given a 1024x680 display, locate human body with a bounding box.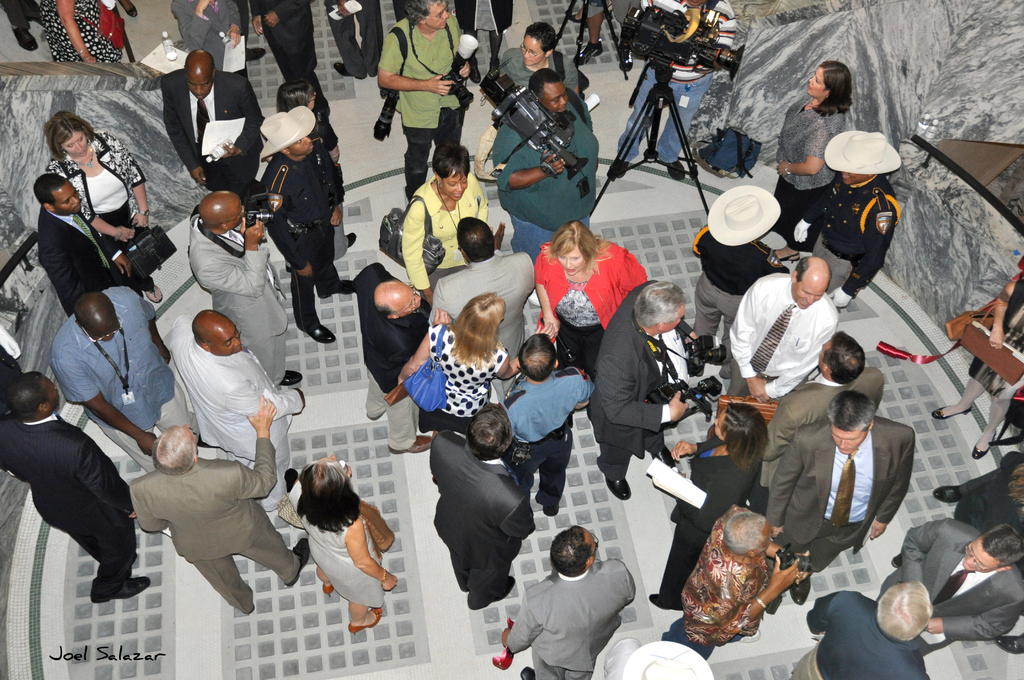
Located: x1=3, y1=369, x2=154, y2=597.
